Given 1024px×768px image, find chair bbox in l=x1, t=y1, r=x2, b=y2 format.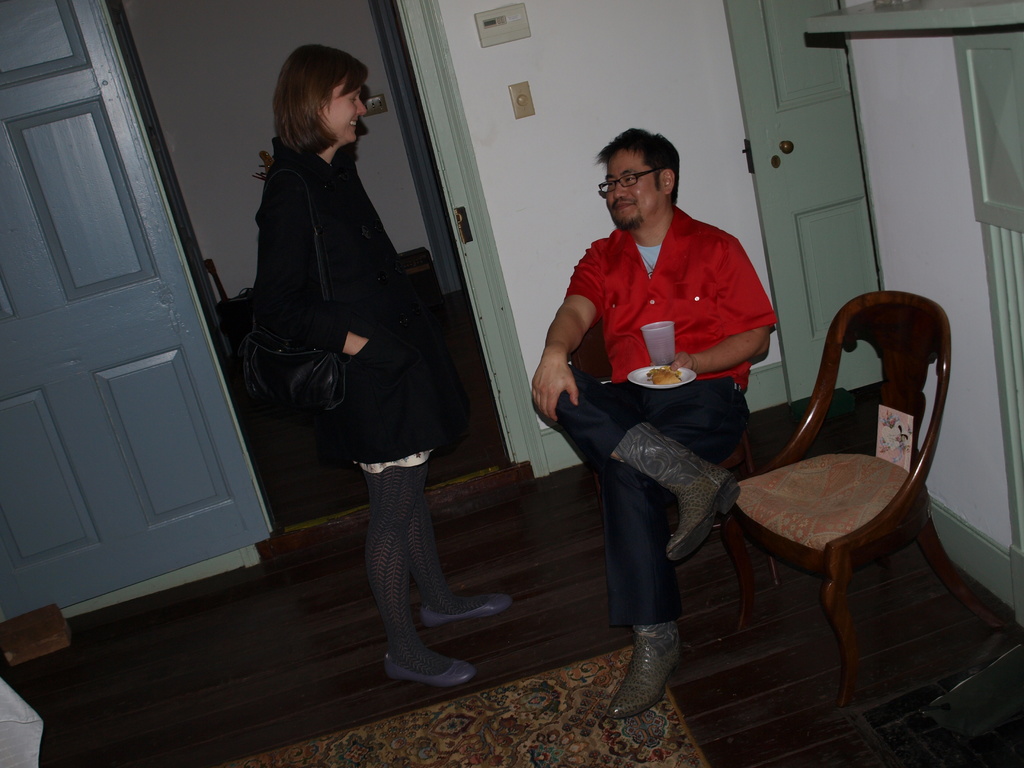
l=671, t=255, r=976, b=741.
